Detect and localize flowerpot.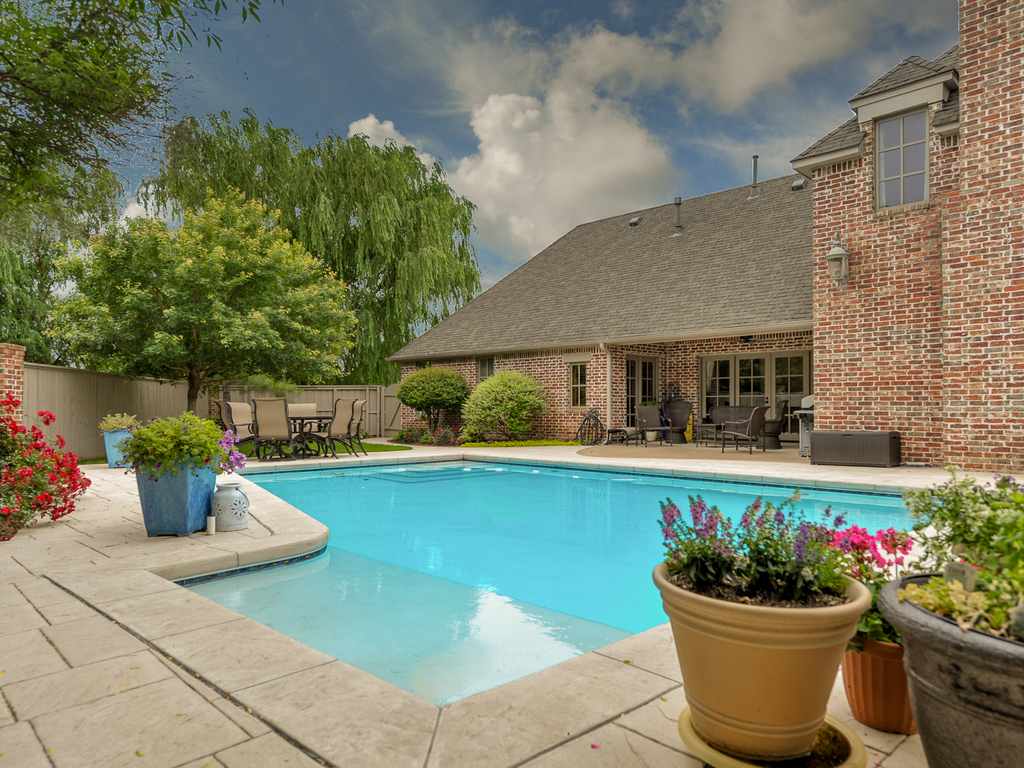
Localized at {"left": 136, "top": 450, "right": 217, "bottom": 533}.
